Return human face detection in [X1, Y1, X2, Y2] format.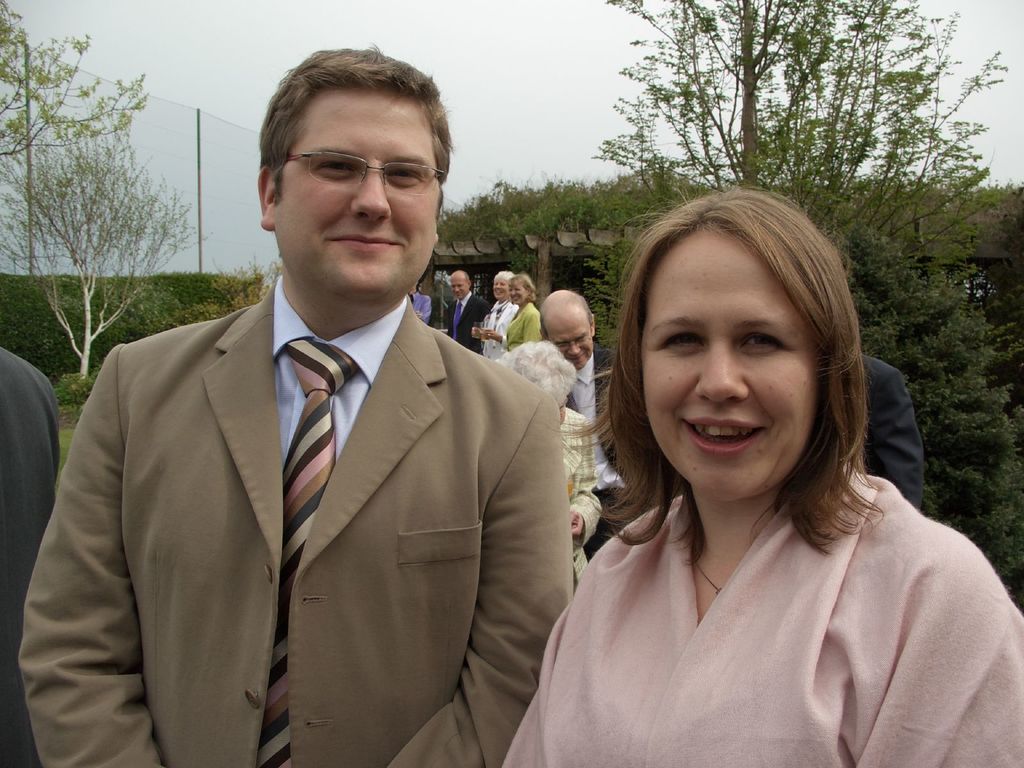
[491, 275, 507, 303].
